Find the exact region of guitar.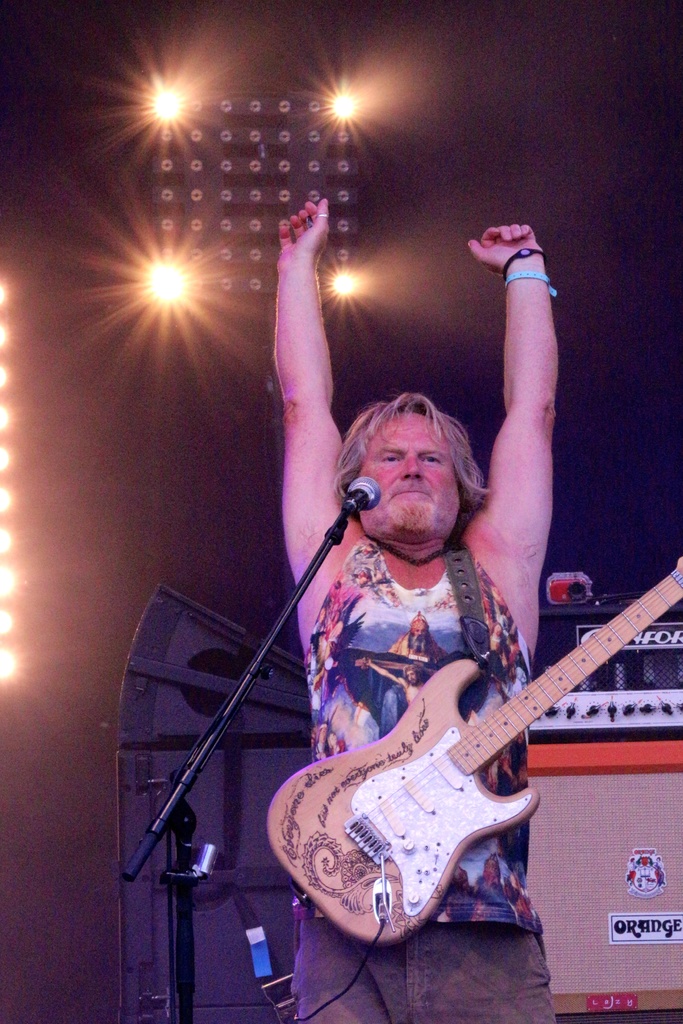
Exact region: x1=273, y1=559, x2=677, y2=954.
